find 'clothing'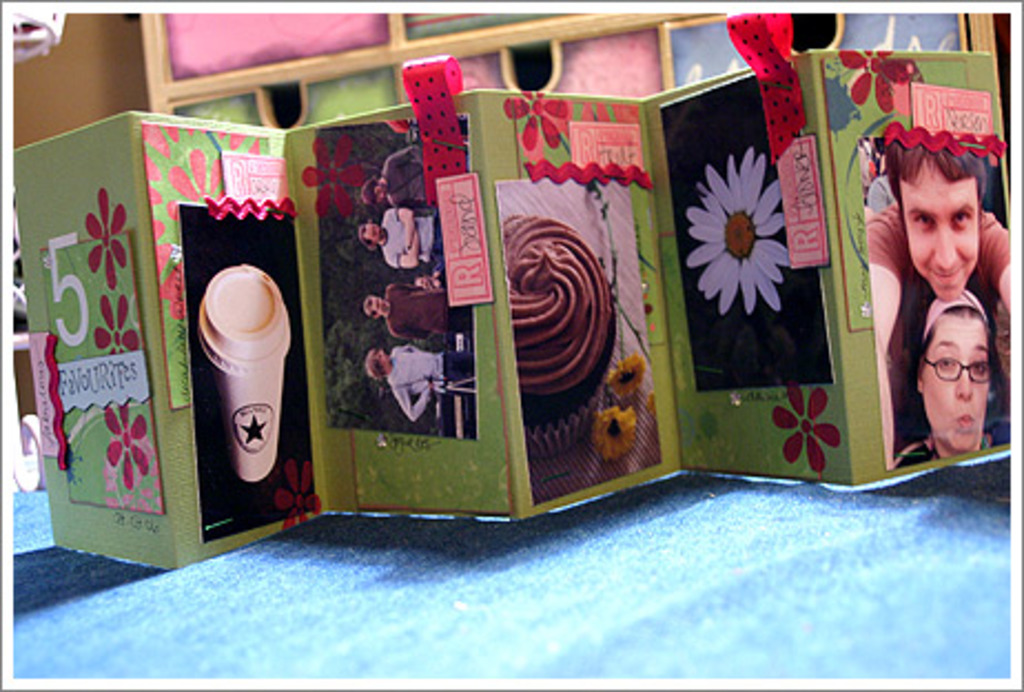
crop(891, 417, 1015, 470)
